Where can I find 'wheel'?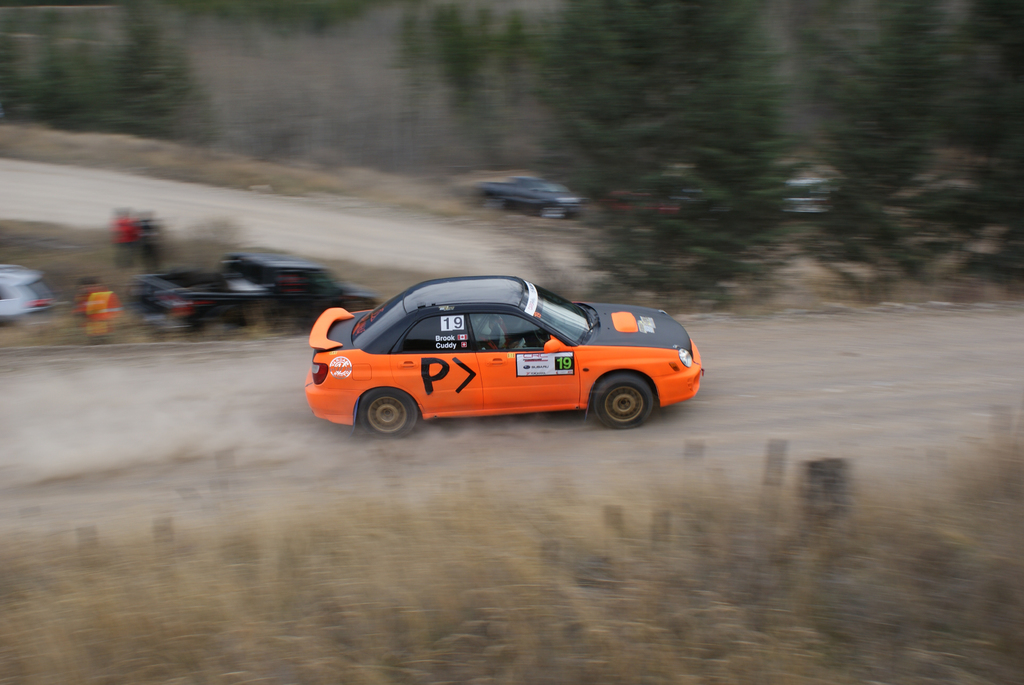
You can find it at Rect(589, 372, 652, 428).
